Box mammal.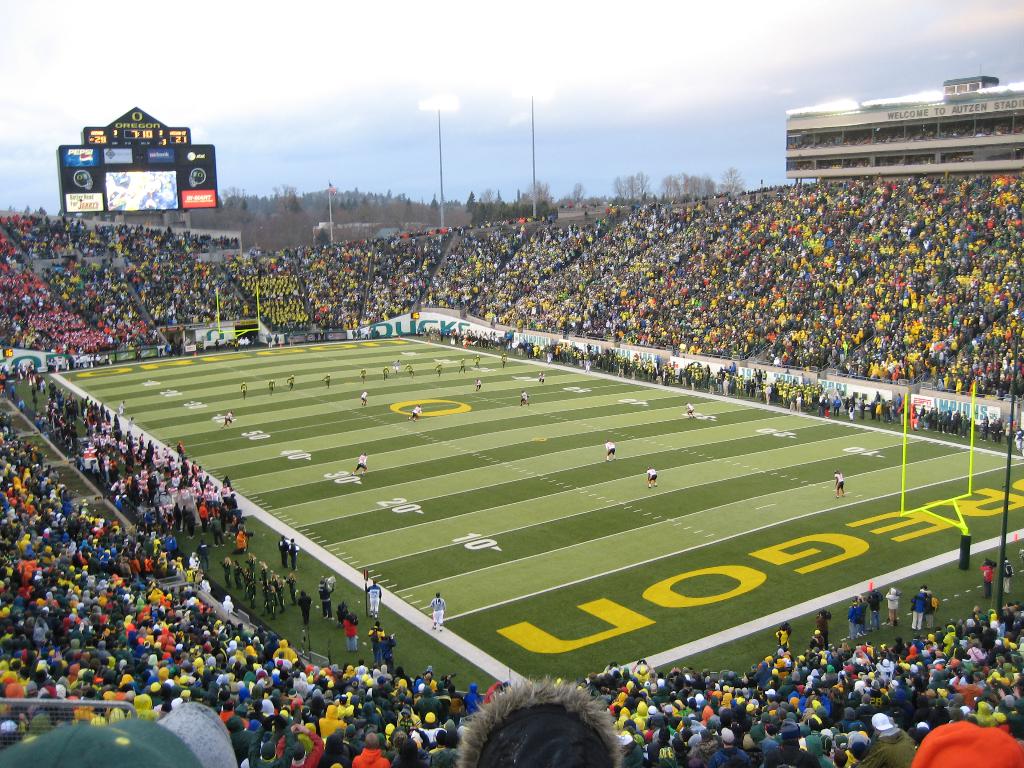
[left=125, top=415, right=134, bottom=430].
